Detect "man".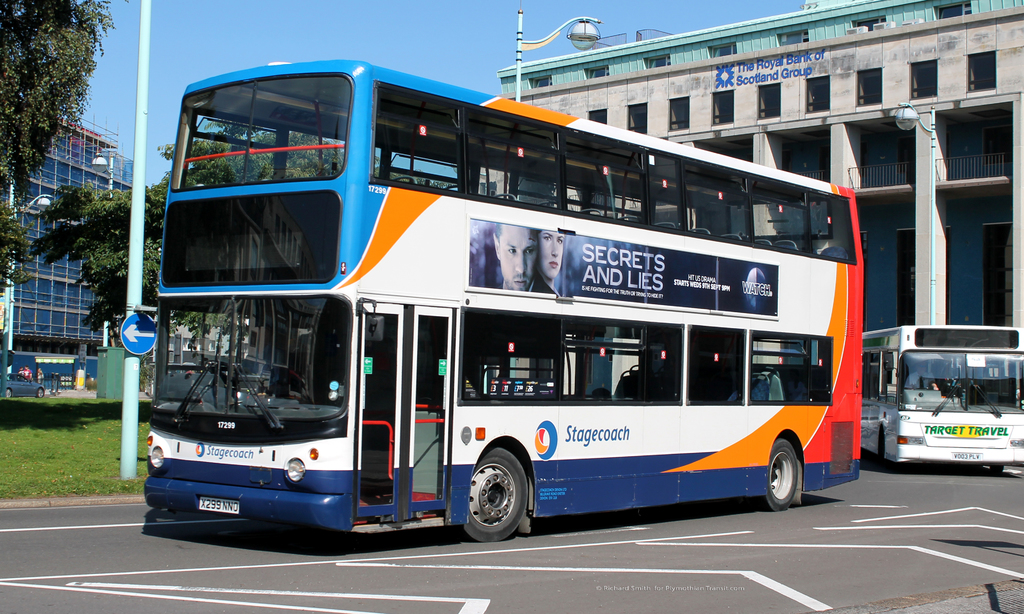
Detected at x1=488, y1=225, x2=555, y2=295.
